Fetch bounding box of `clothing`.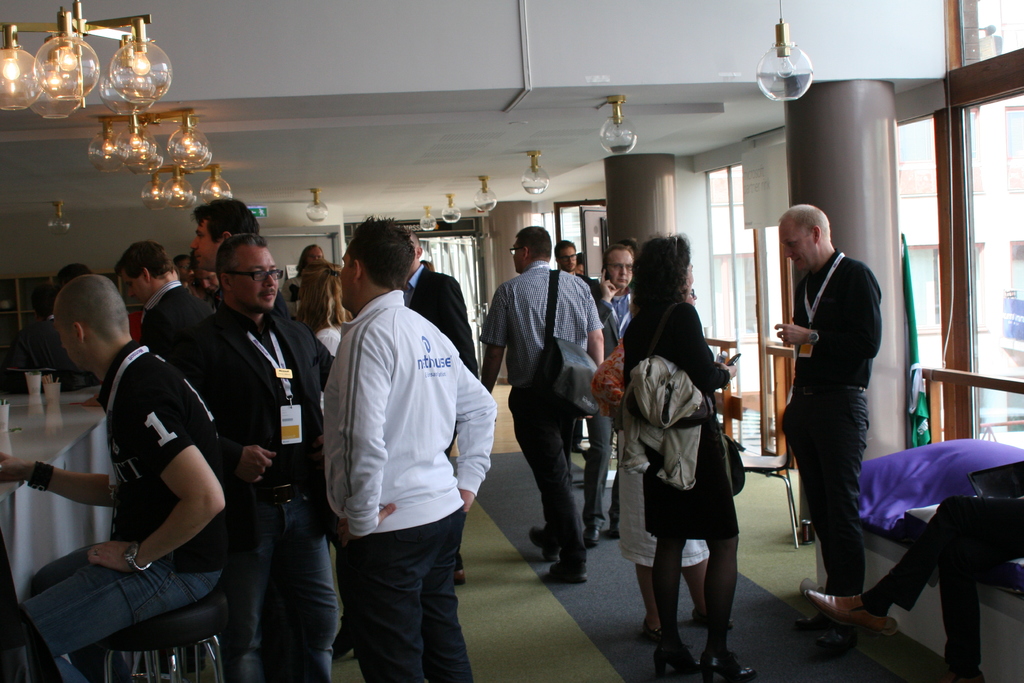
Bbox: box=[314, 326, 340, 415].
